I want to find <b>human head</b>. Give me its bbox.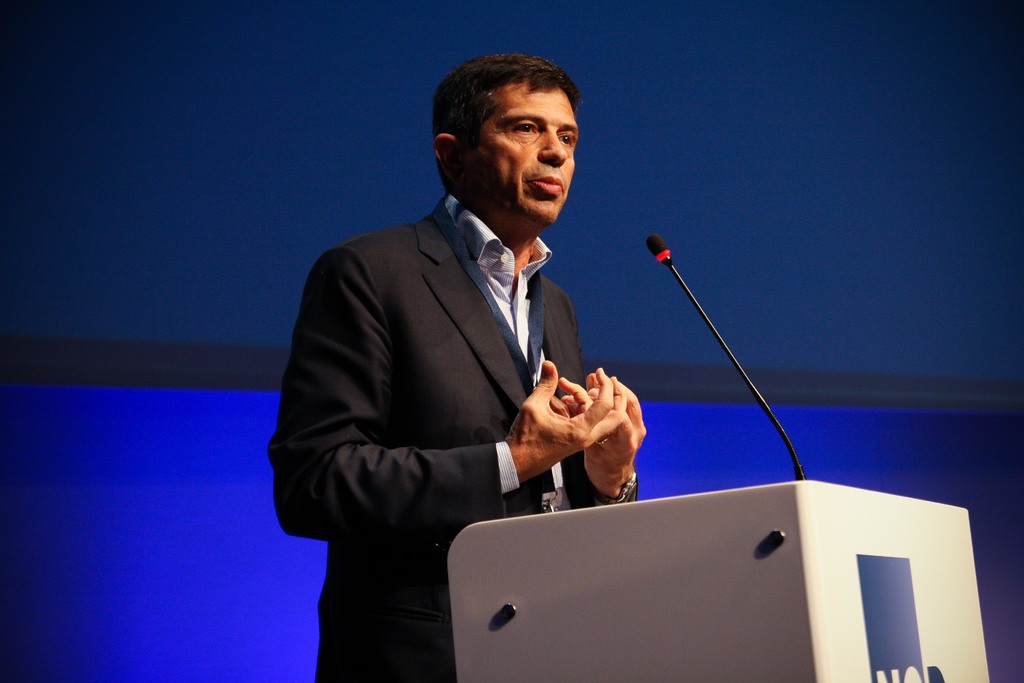
431:51:584:233.
